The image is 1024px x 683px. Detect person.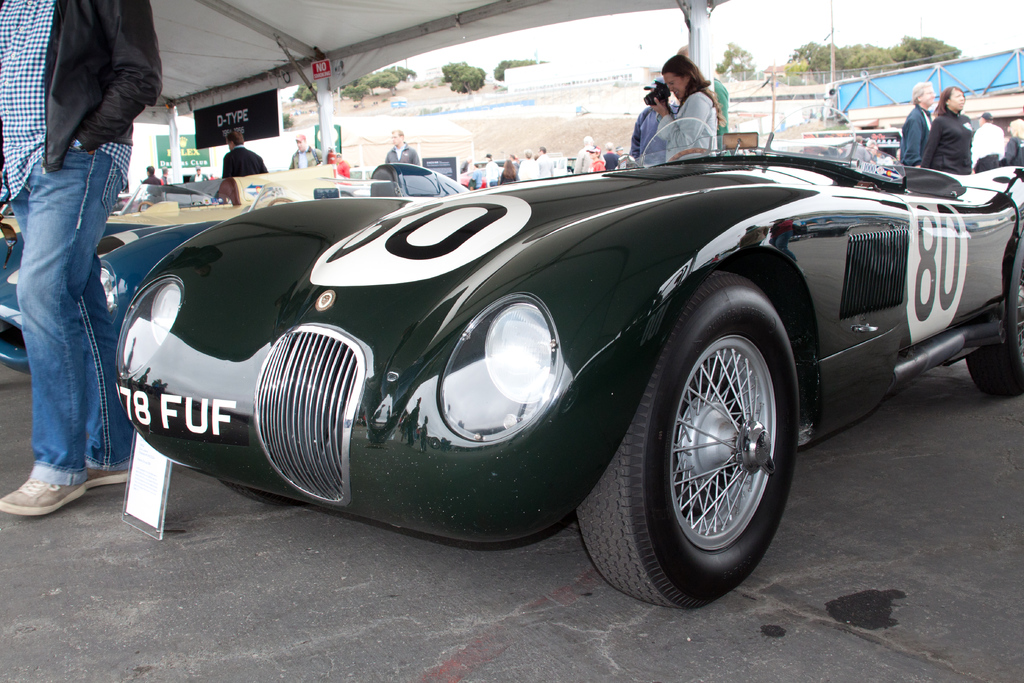
Detection: 925:89:970:168.
